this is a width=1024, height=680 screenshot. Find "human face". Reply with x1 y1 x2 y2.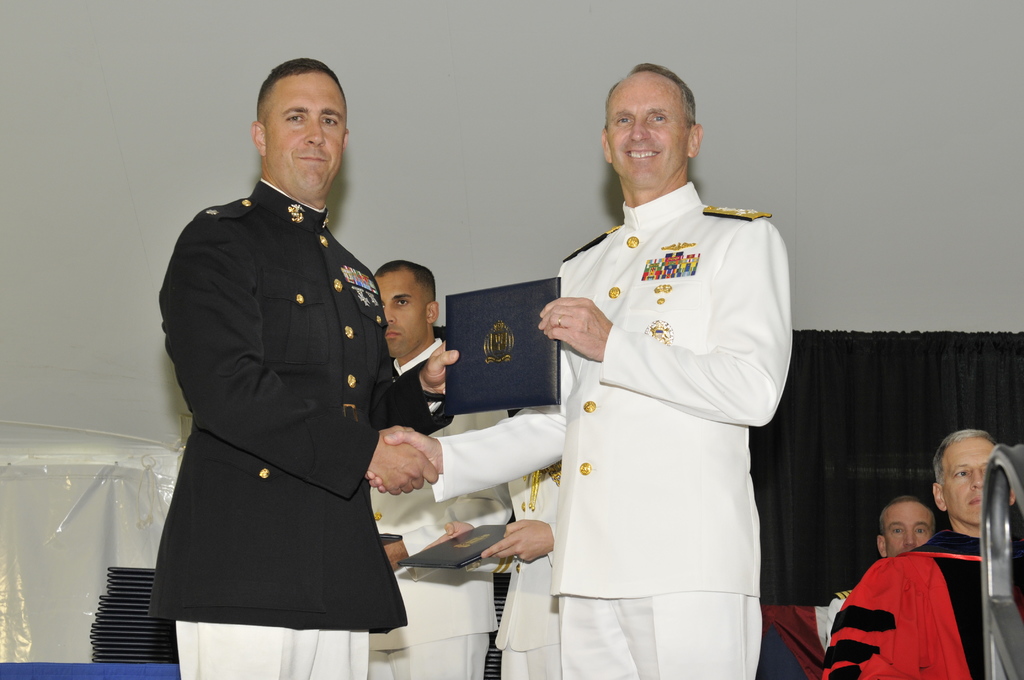
882 504 931 550.
